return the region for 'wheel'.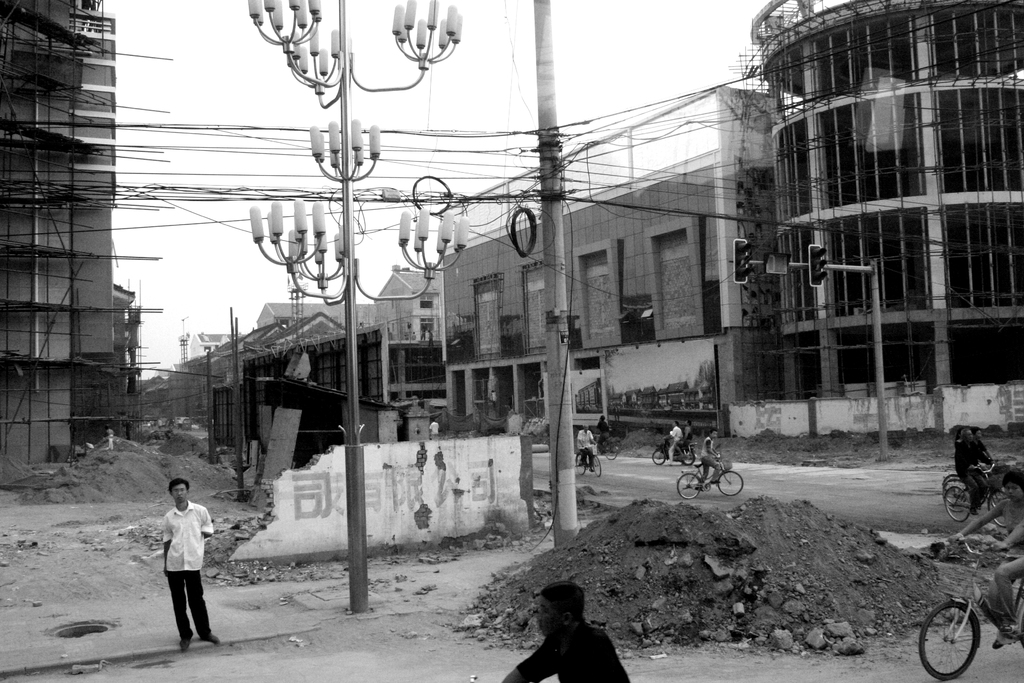
select_region(716, 467, 746, 497).
